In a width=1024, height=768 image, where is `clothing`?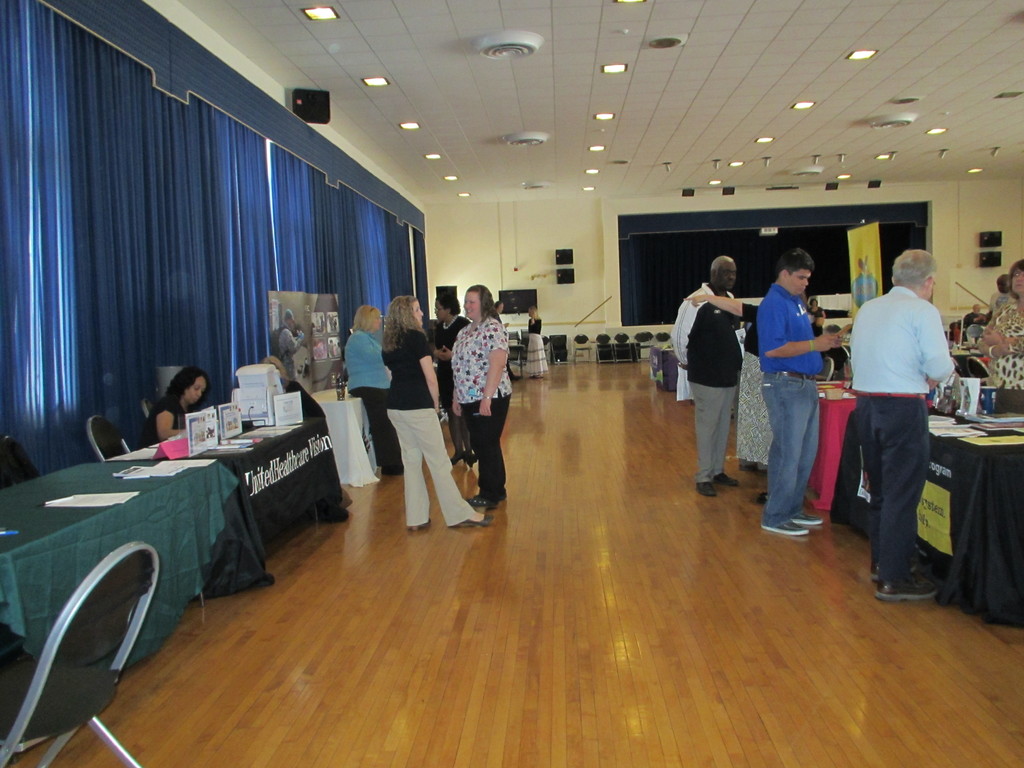
<box>276,324,303,376</box>.
